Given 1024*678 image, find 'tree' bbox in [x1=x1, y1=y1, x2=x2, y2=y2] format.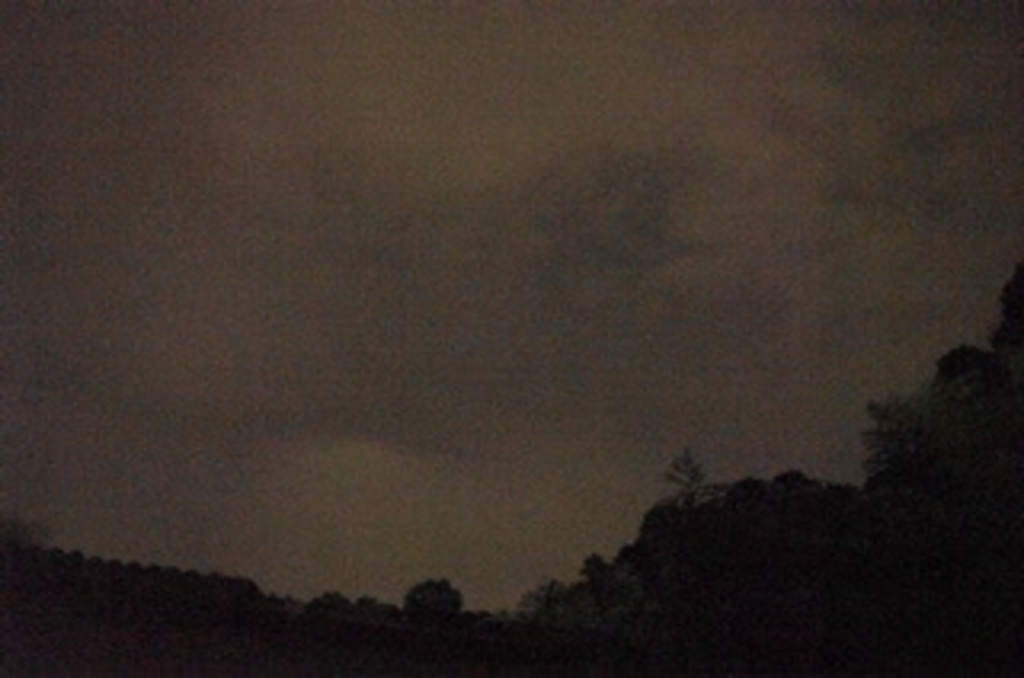
[x1=870, y1=393, x2=938, y2=486].
